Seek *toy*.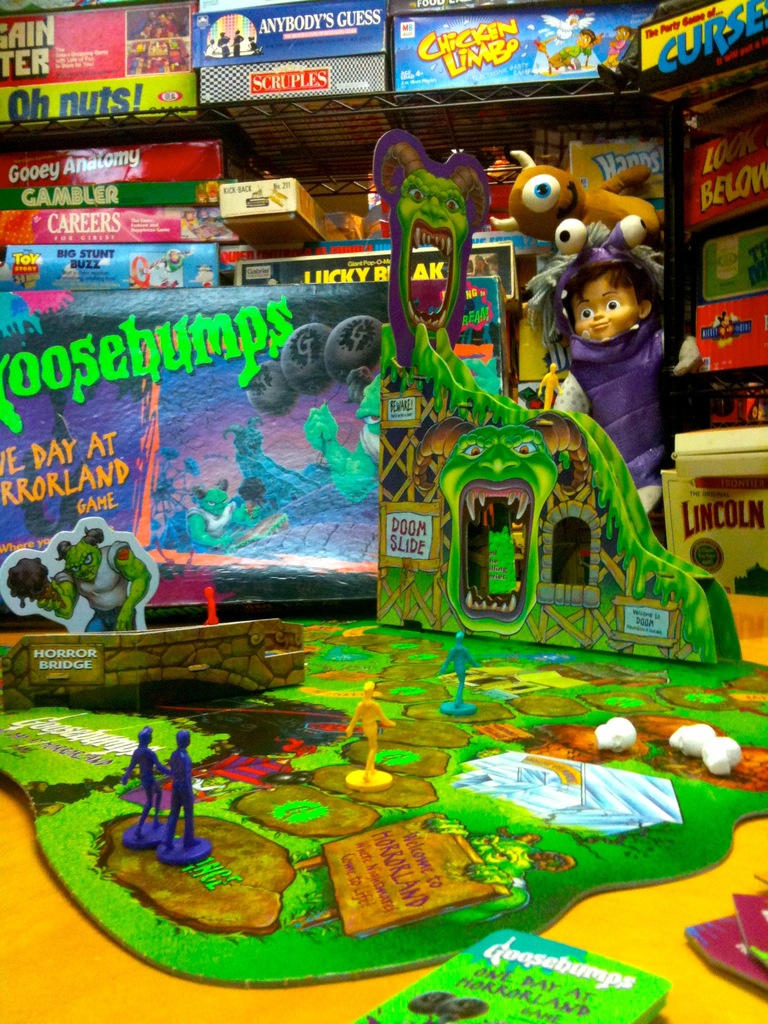
locate(127, 250, 197, 293).
